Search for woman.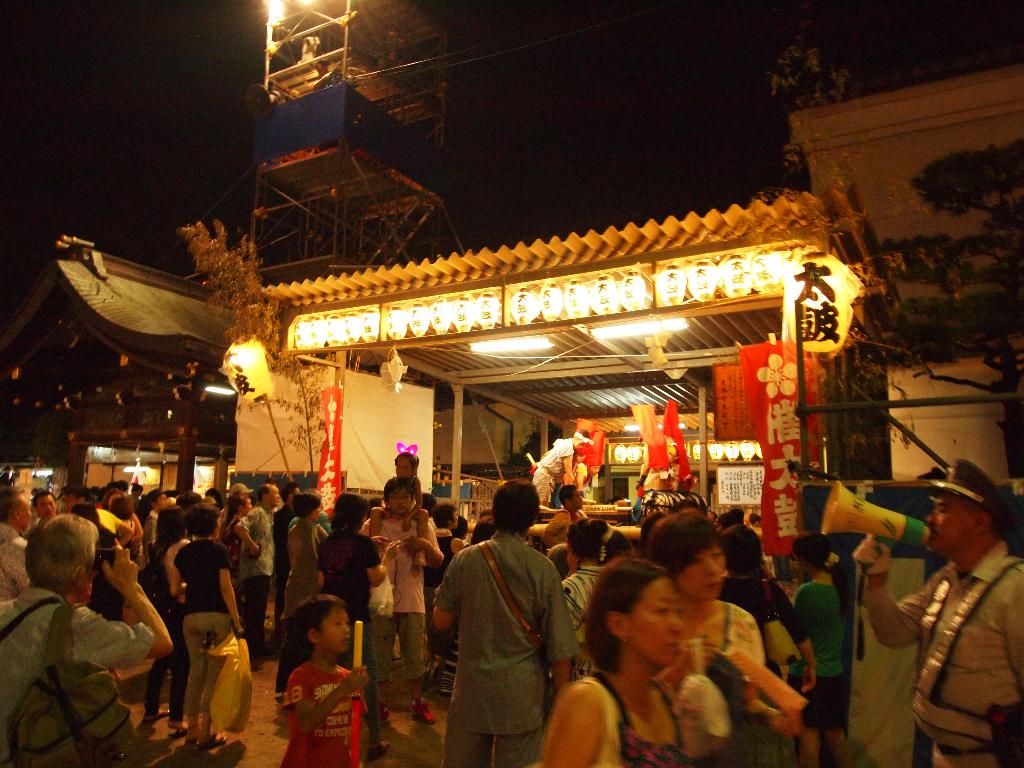
Found at <box>149,504,195,732</box>.
